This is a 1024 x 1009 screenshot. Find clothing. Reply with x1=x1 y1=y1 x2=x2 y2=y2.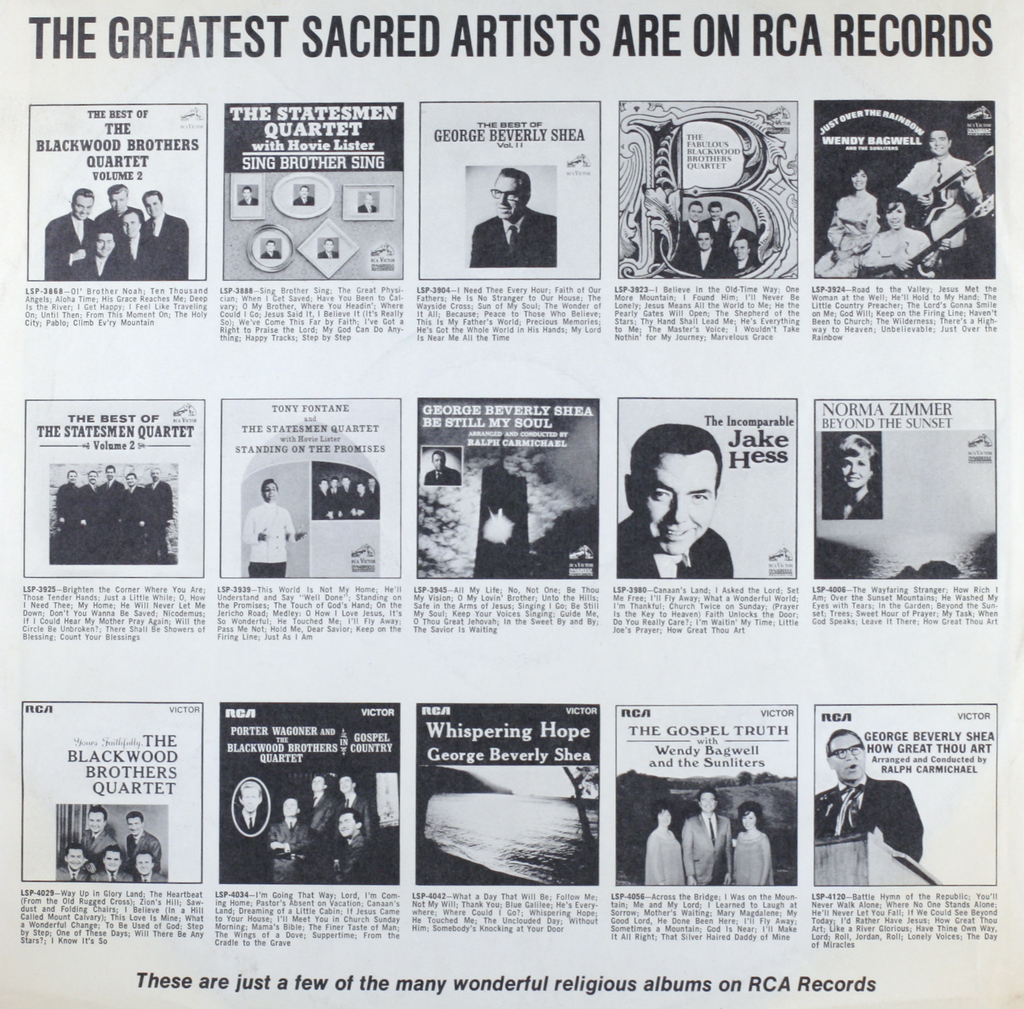
x1=809 y1=770 x2=925 y2=862.
